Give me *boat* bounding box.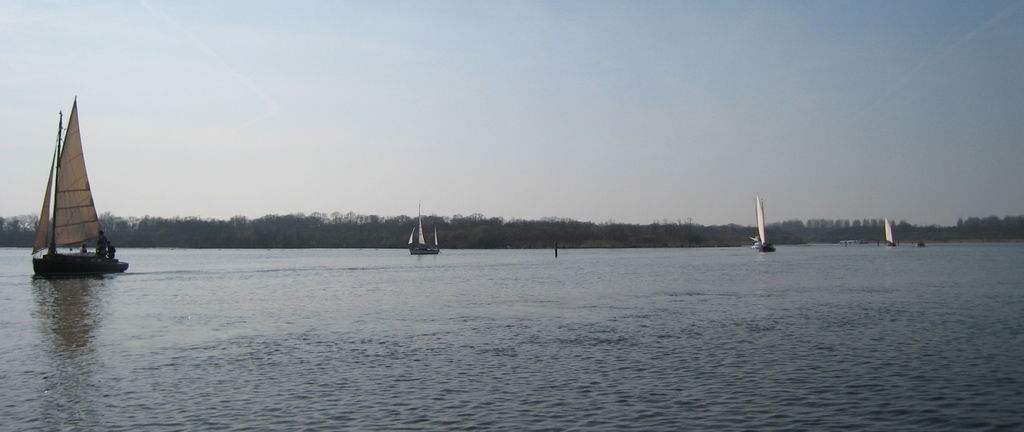
bbox=[913, 234, 925, 249].
